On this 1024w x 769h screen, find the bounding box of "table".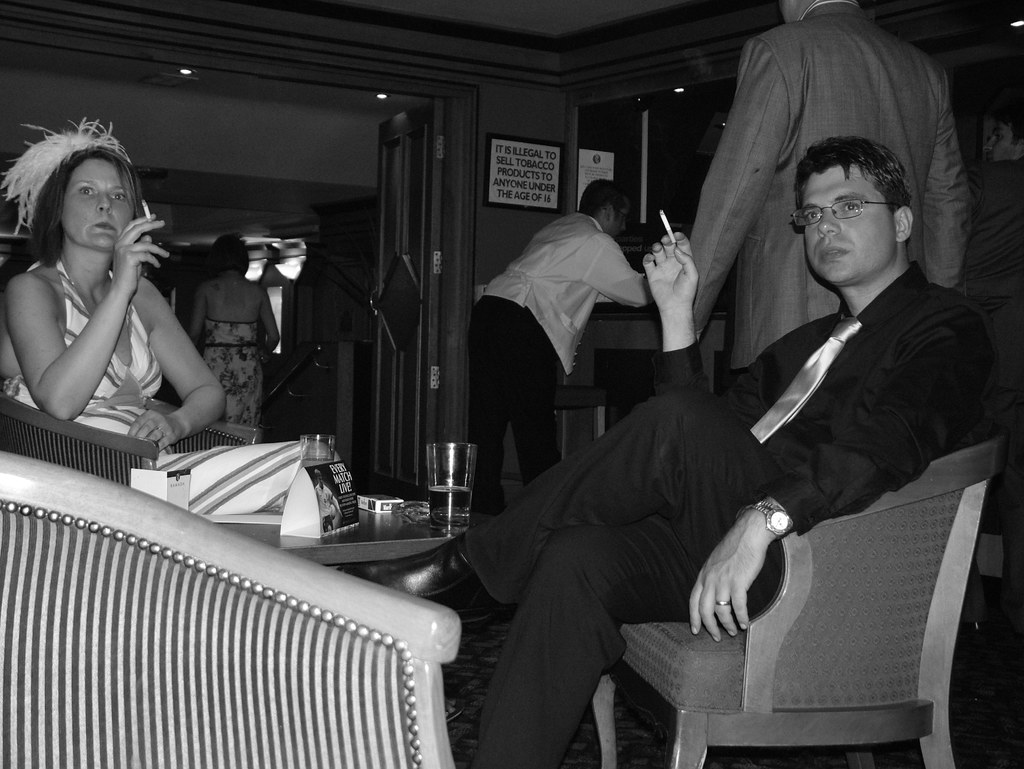
Bounding box: BBox(187, 489, 492, 563).
